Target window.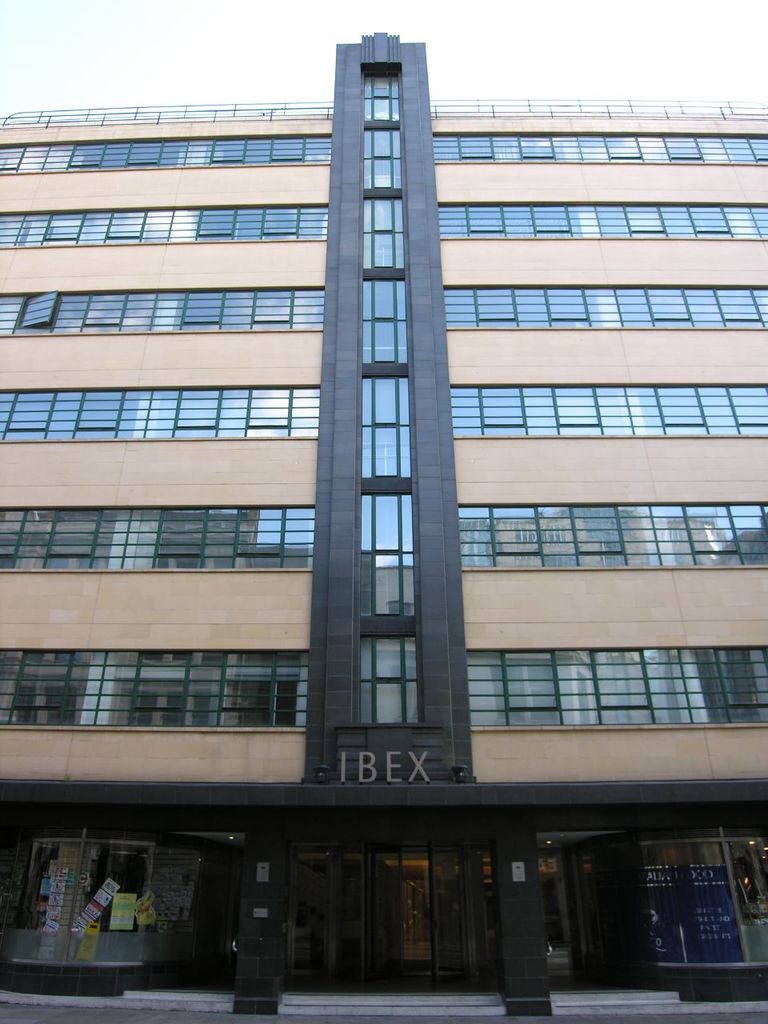
Target region: <bbox>364, 194, 402, 266</bbox>.
